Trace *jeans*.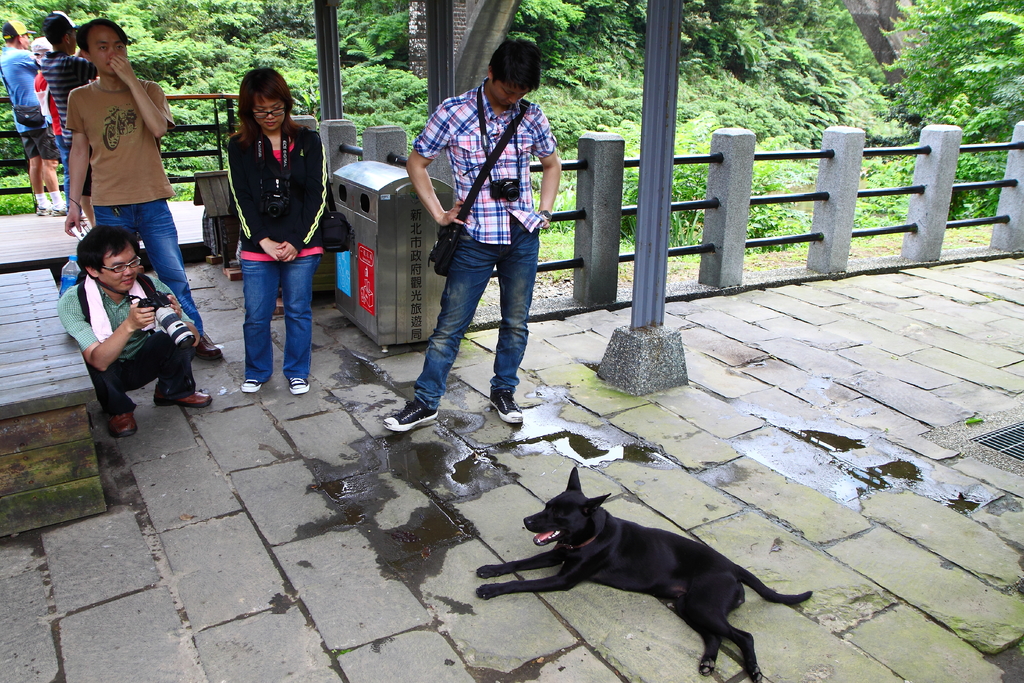
Traced to (left=237, top=254, right=319, bottom=381).
